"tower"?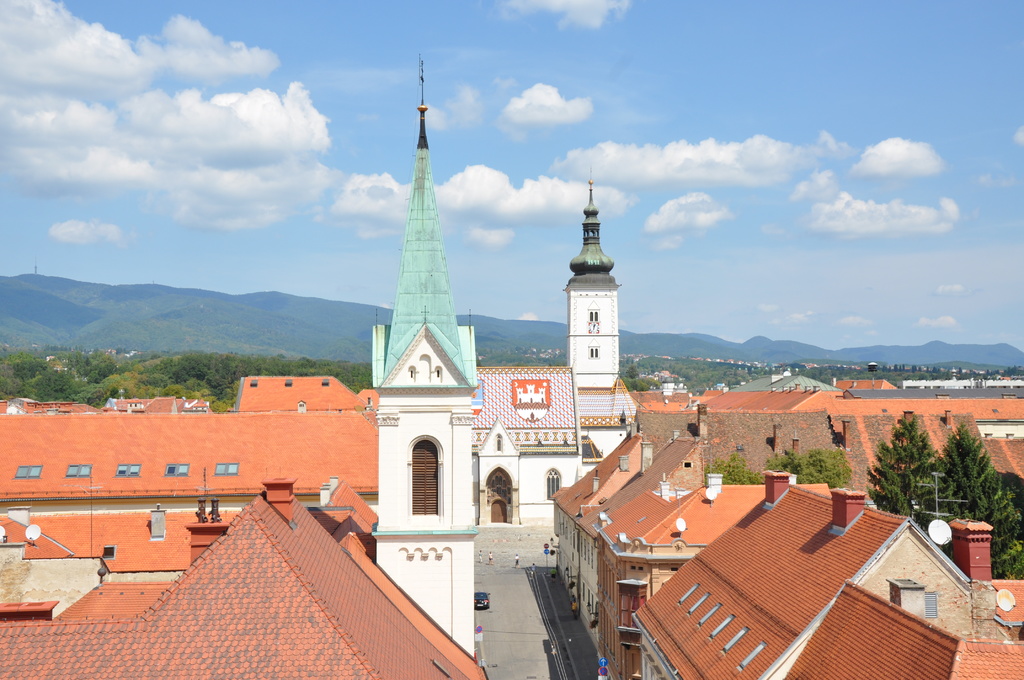
[371,51,492,658]
